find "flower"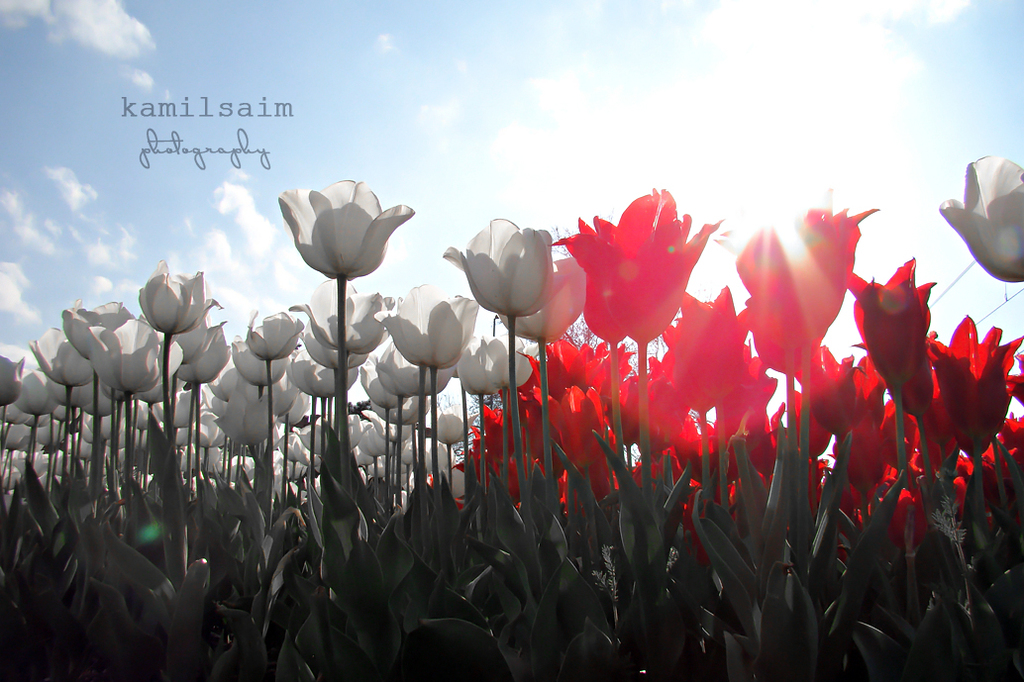
{"x1": 0, "y1": 344, "x2": 23, "y2": 405}
